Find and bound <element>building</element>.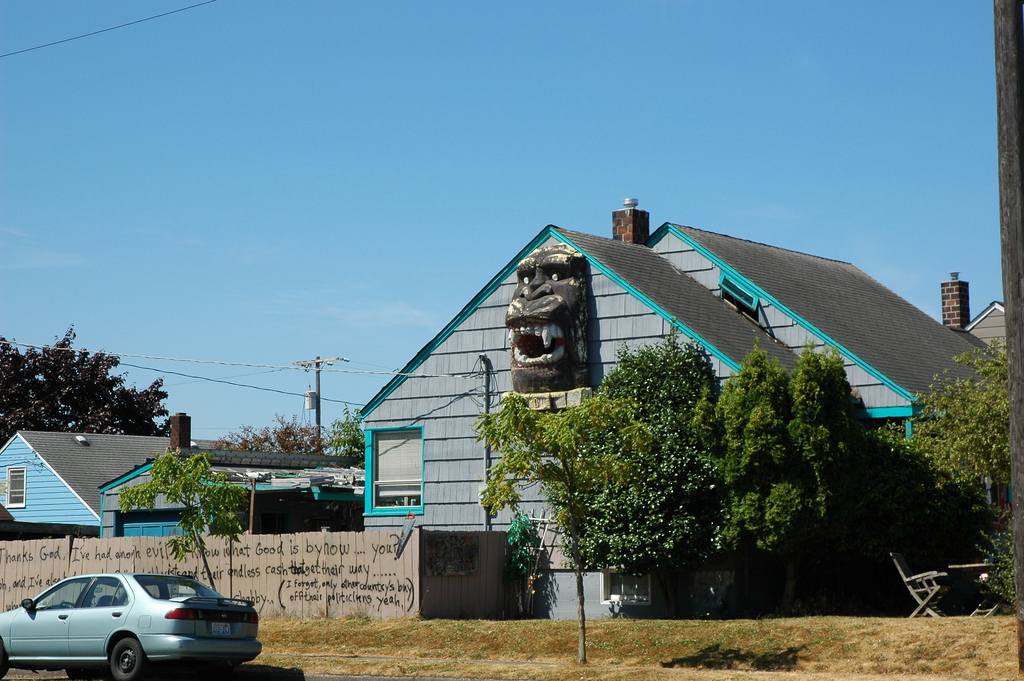
Bound: <region>0, 430, 228, 539</region>.
